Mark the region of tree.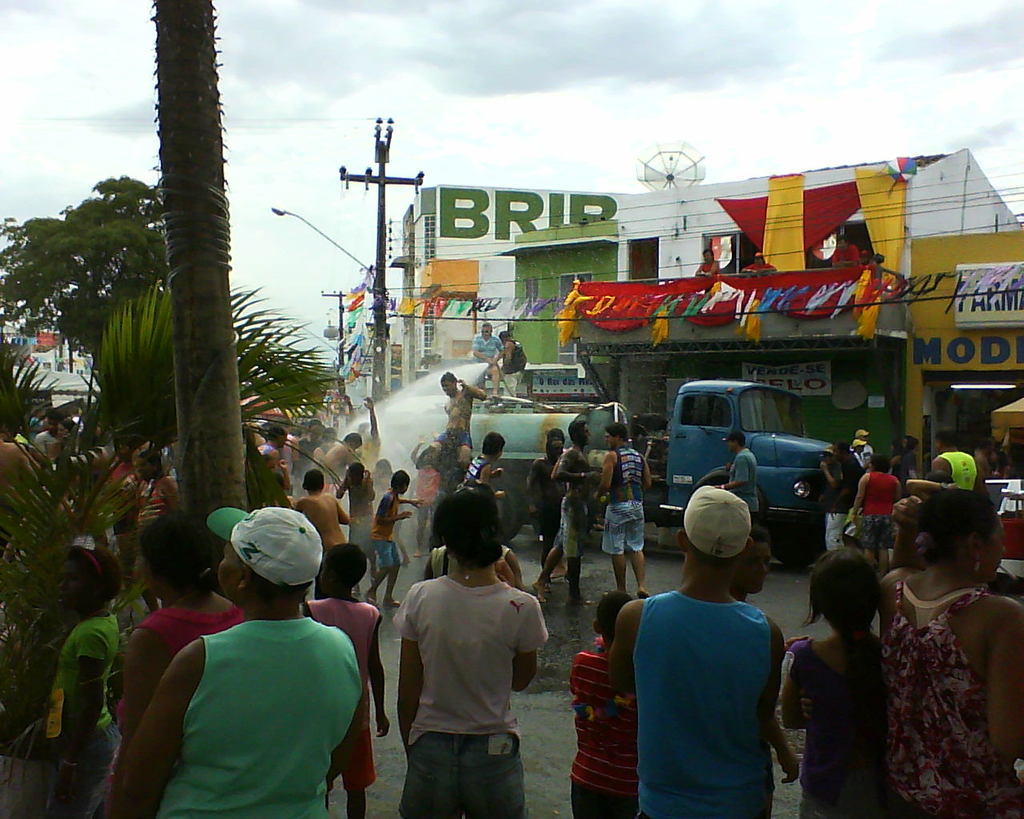
Region: BBox(15, 150, 178, 411).
